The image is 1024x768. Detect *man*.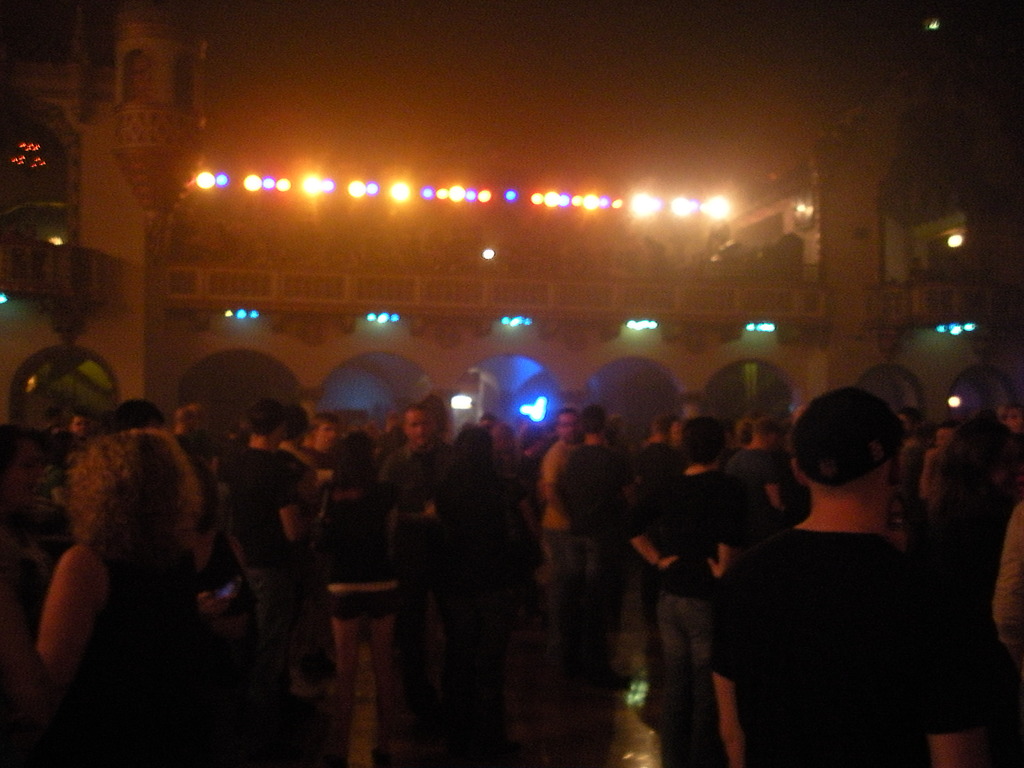
Detection: 223, 396, 324, 620.
